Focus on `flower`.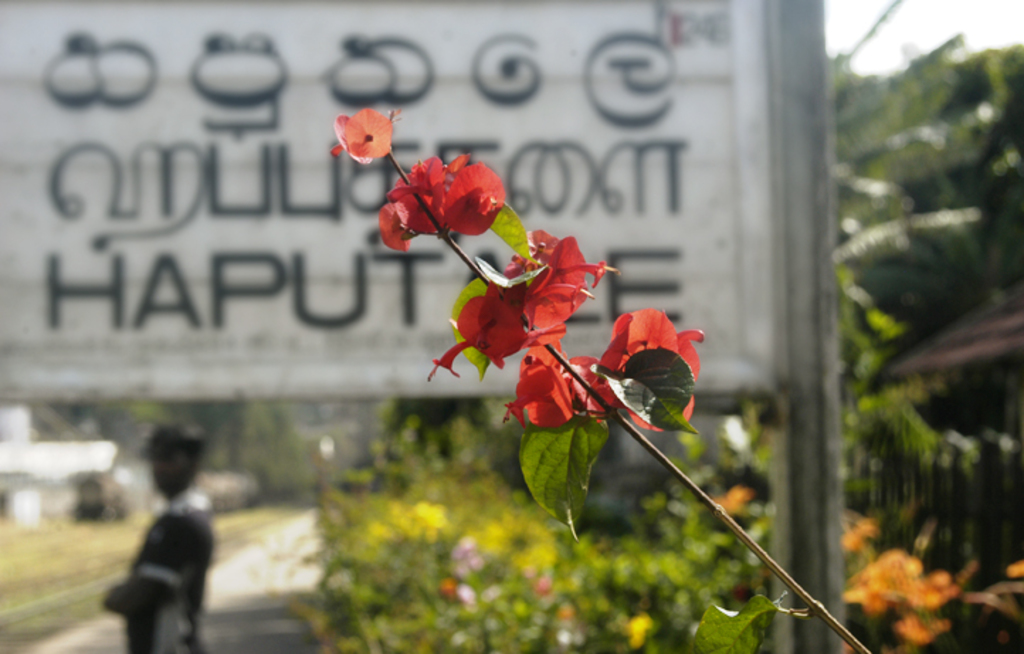
Focused at x1=332, y1=105, x2=403, y2=165.
